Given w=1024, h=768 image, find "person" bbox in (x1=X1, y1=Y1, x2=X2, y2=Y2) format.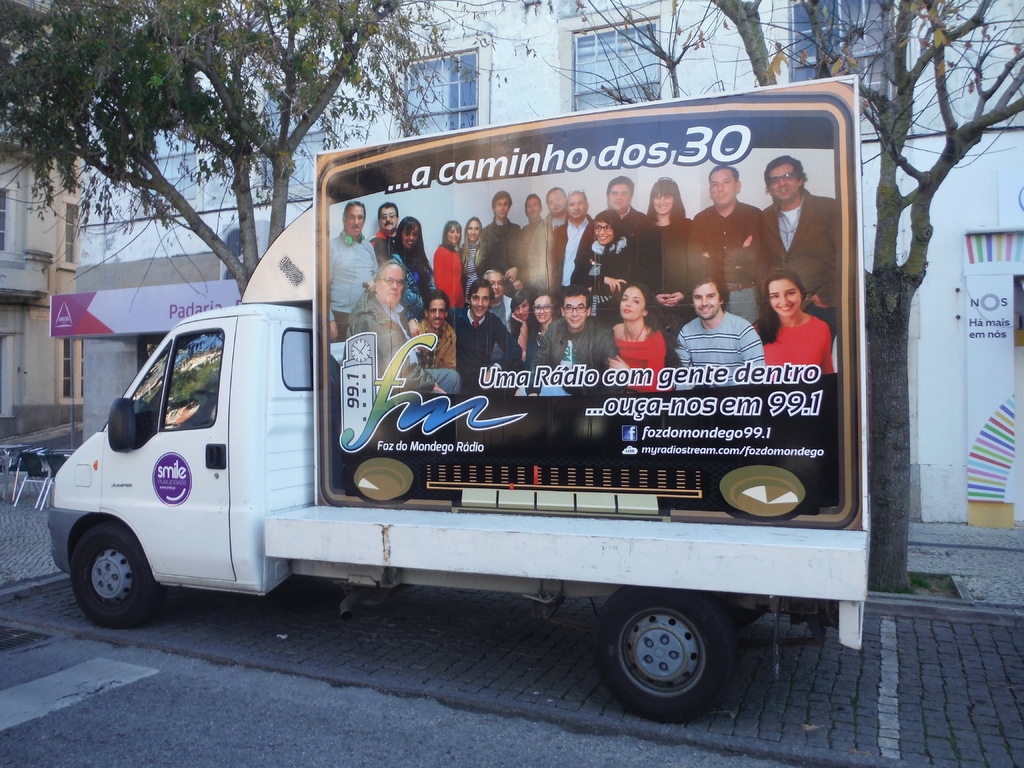
(x1=682, y1=272, x2=751, y2=410).
